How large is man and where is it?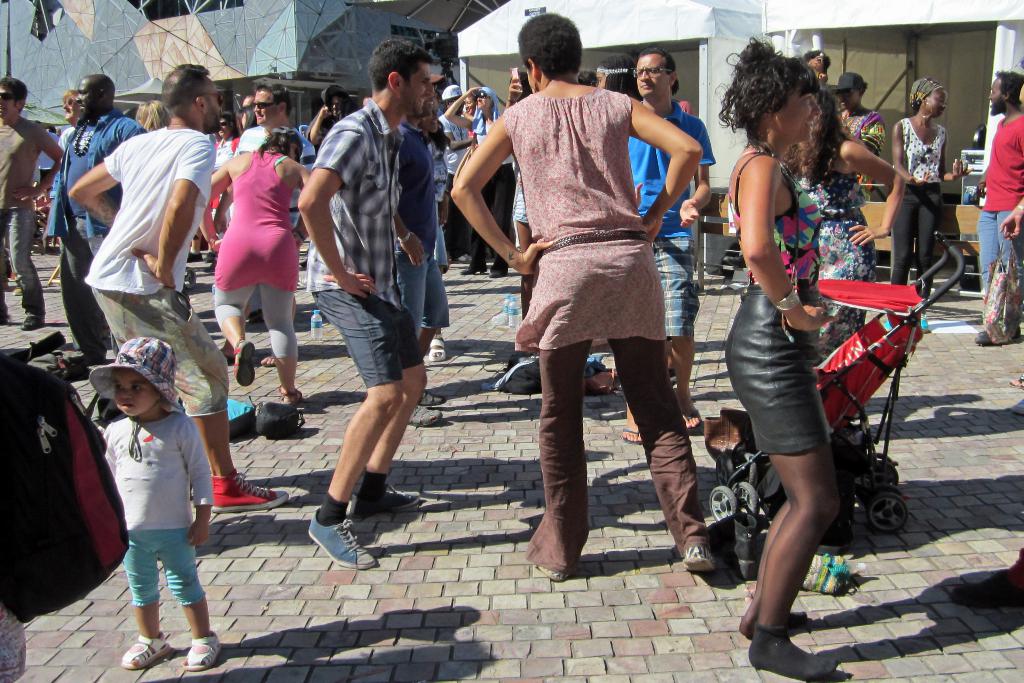
Bounding box: <bbox>291, 49, 445, 568</bbox>.
